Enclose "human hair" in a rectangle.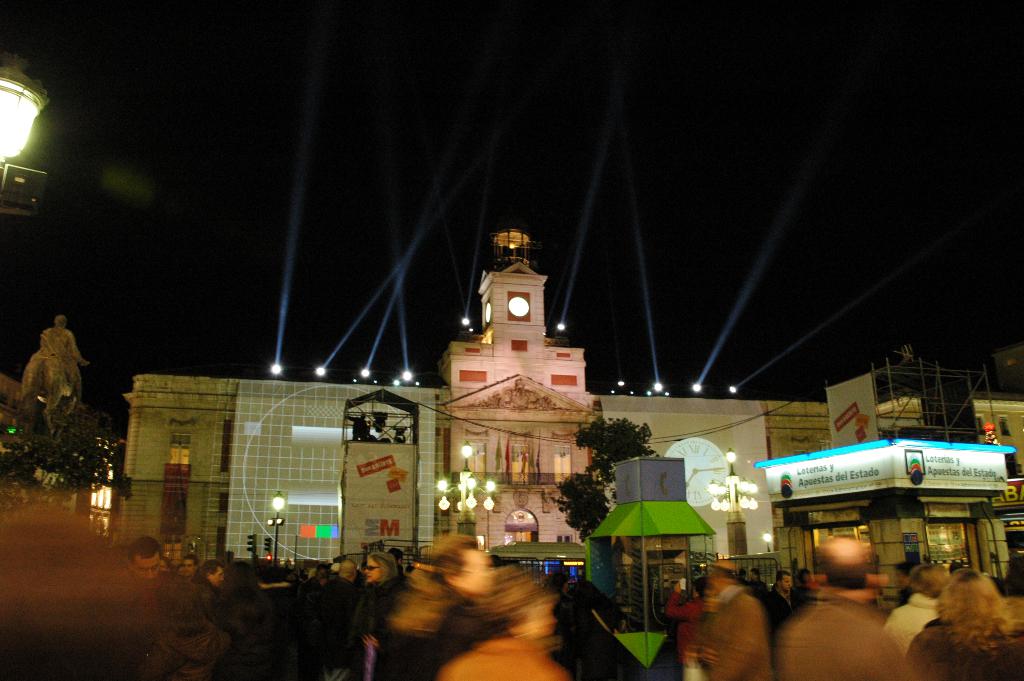
region(125, 536, 163, 555).
